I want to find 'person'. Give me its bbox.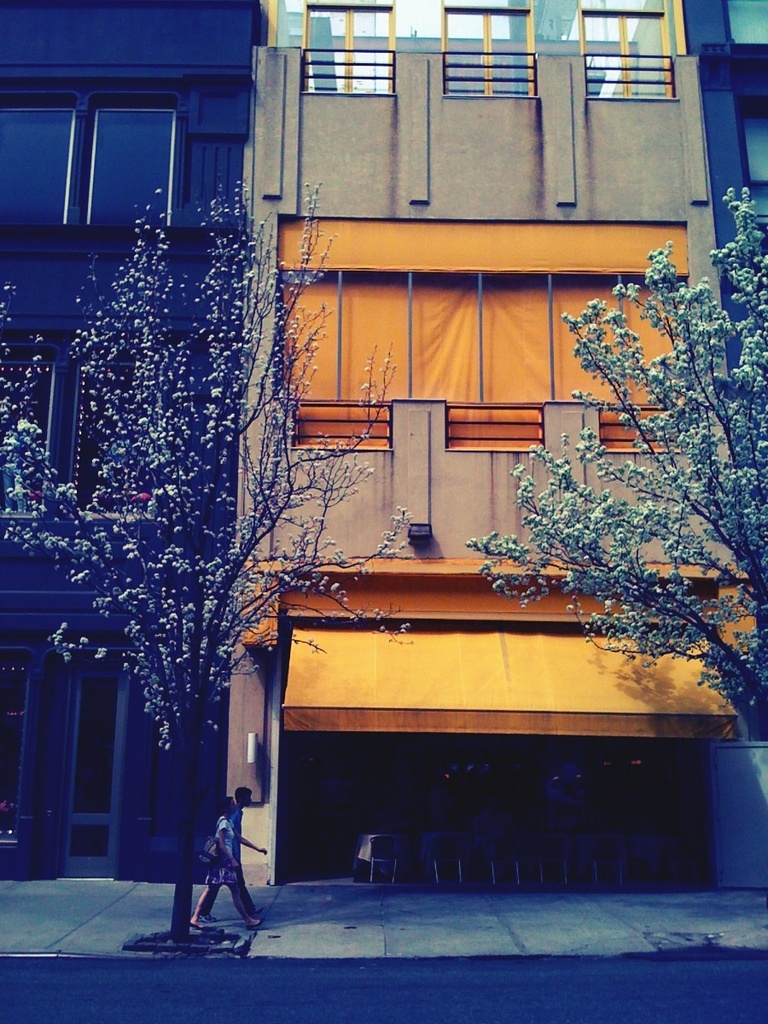
pyautogui.locateOnScreen(191, 788, 267, 917).
